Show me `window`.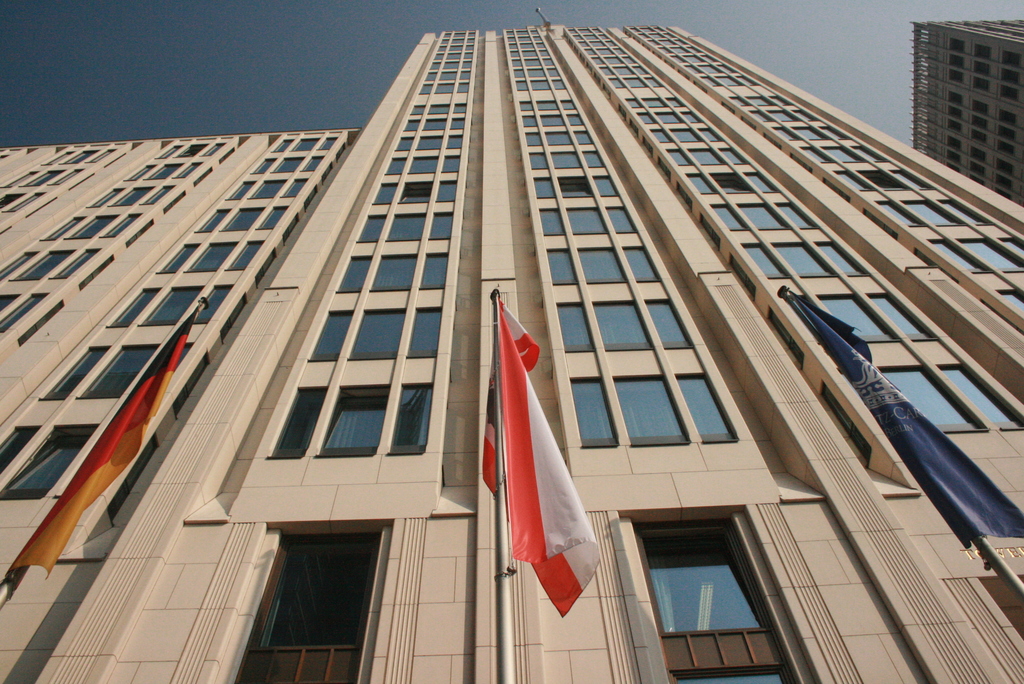
`window` is here: [left=384, top=153, right=405, bottom=179].
